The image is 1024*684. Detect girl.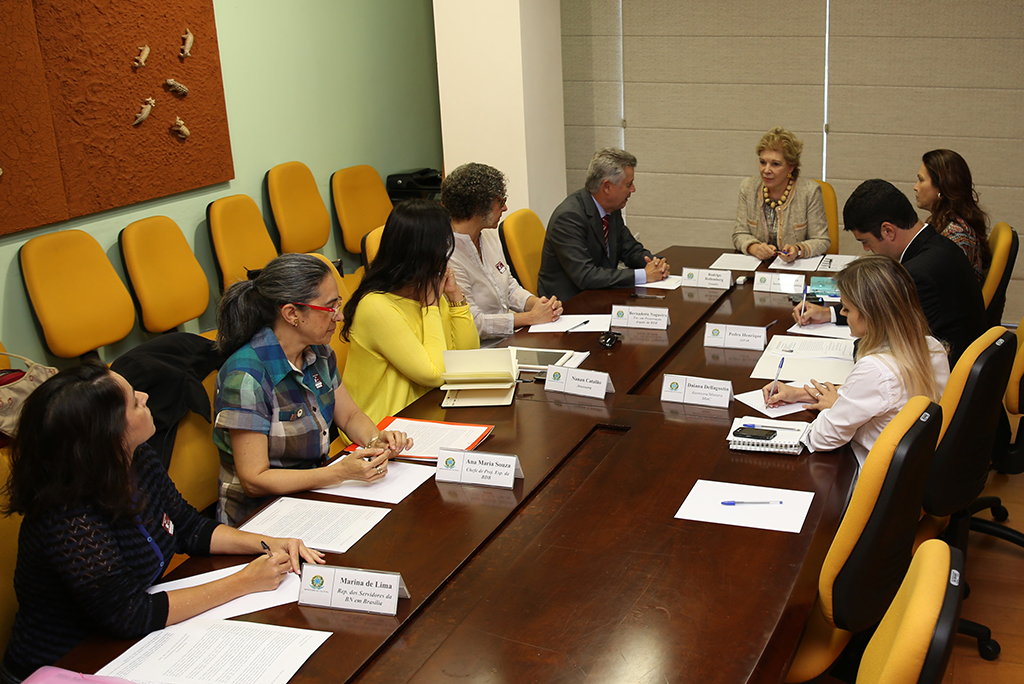
Detection: 341:202:490:447.
